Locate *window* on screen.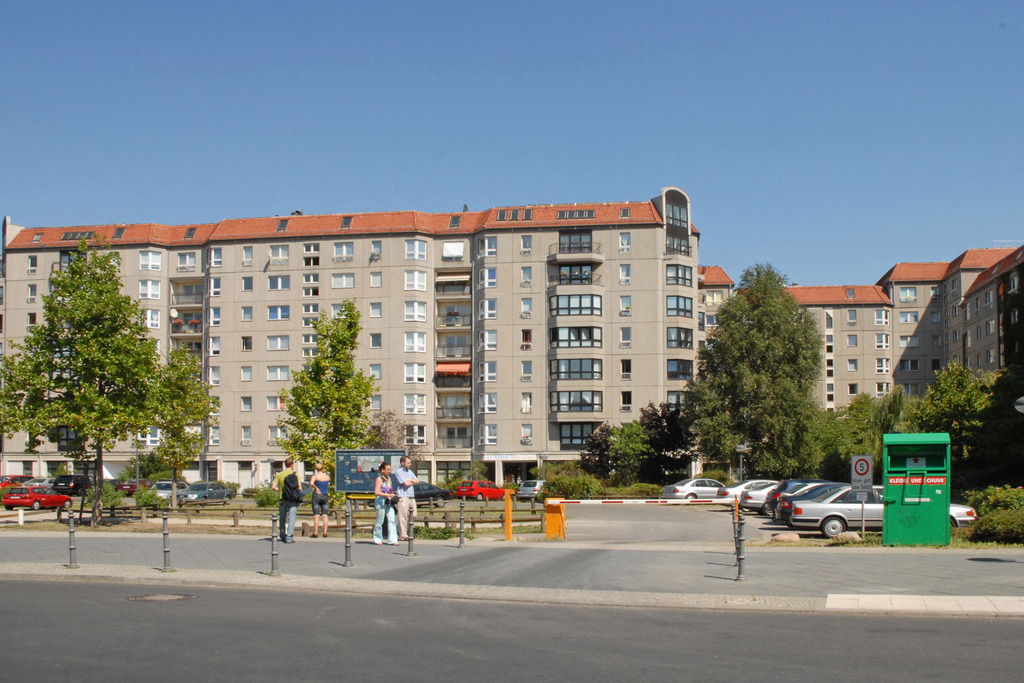
On screen at {"left": 840, "top": 281, "right": 858, "bottom": 302}.
